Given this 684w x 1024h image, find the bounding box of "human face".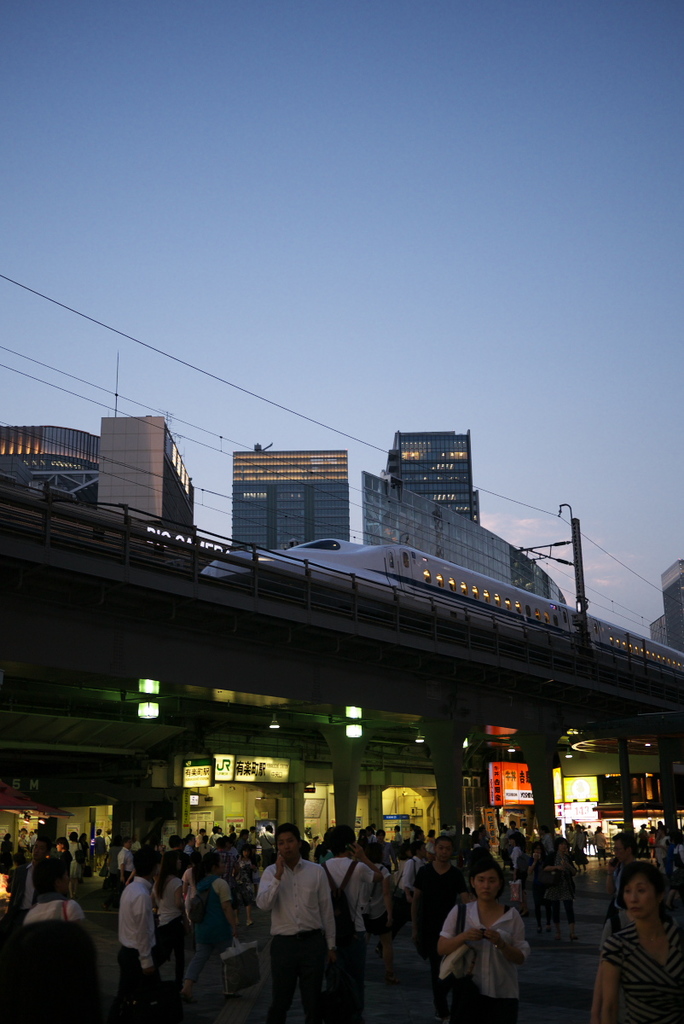
277,835,299,864.
